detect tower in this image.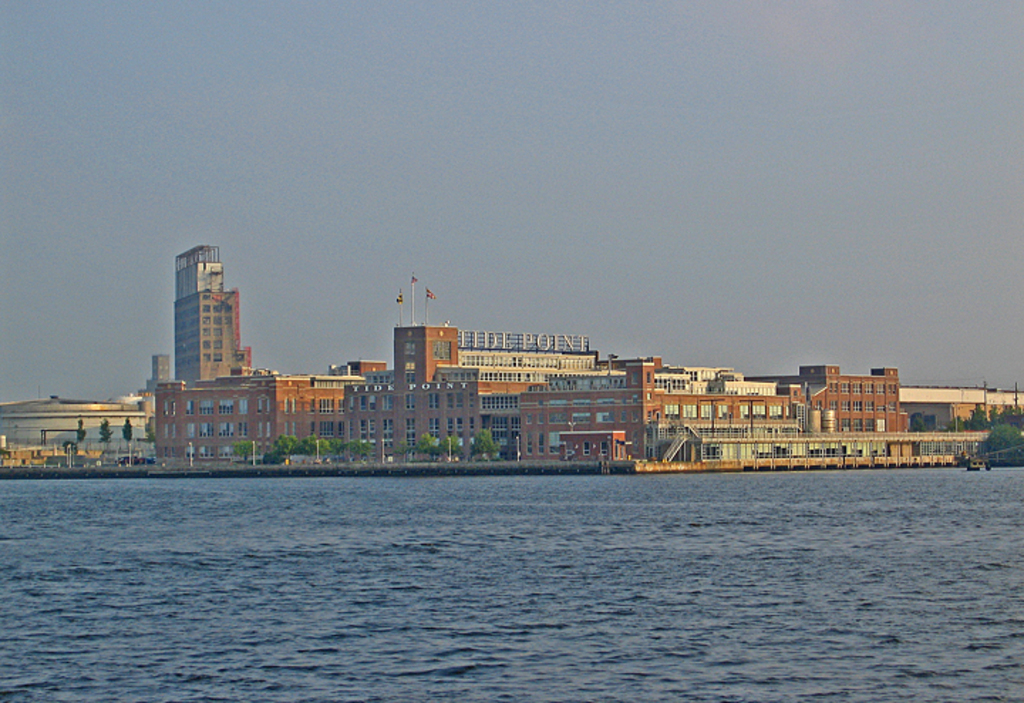
Detection: region(175, 243, 252, 390).
